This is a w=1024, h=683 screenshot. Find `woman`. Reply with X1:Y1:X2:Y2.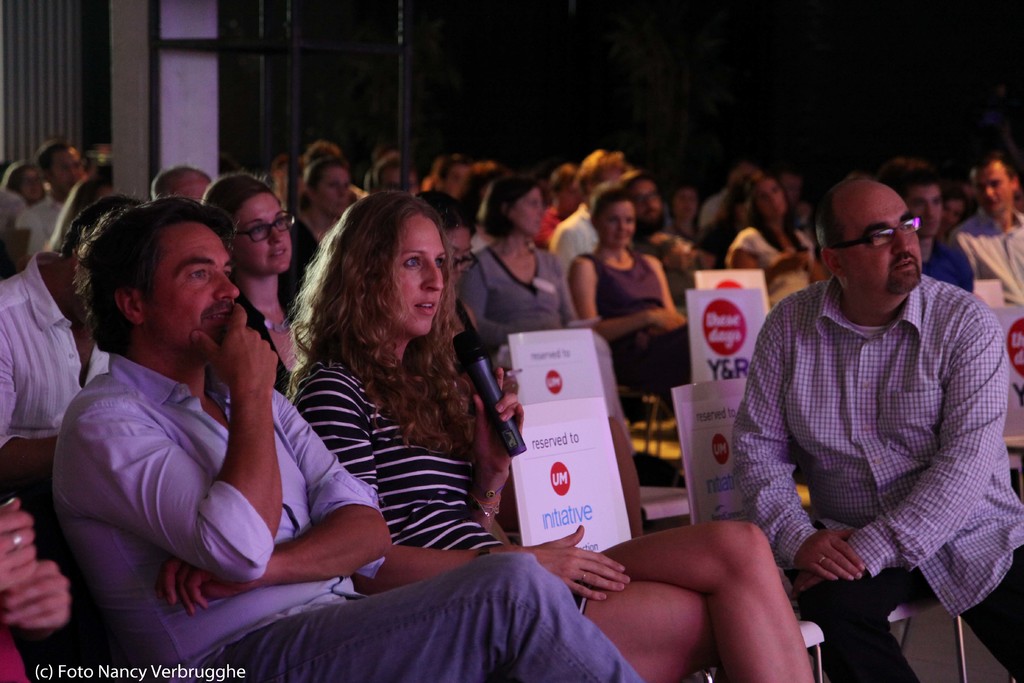
724:180:822:302.
